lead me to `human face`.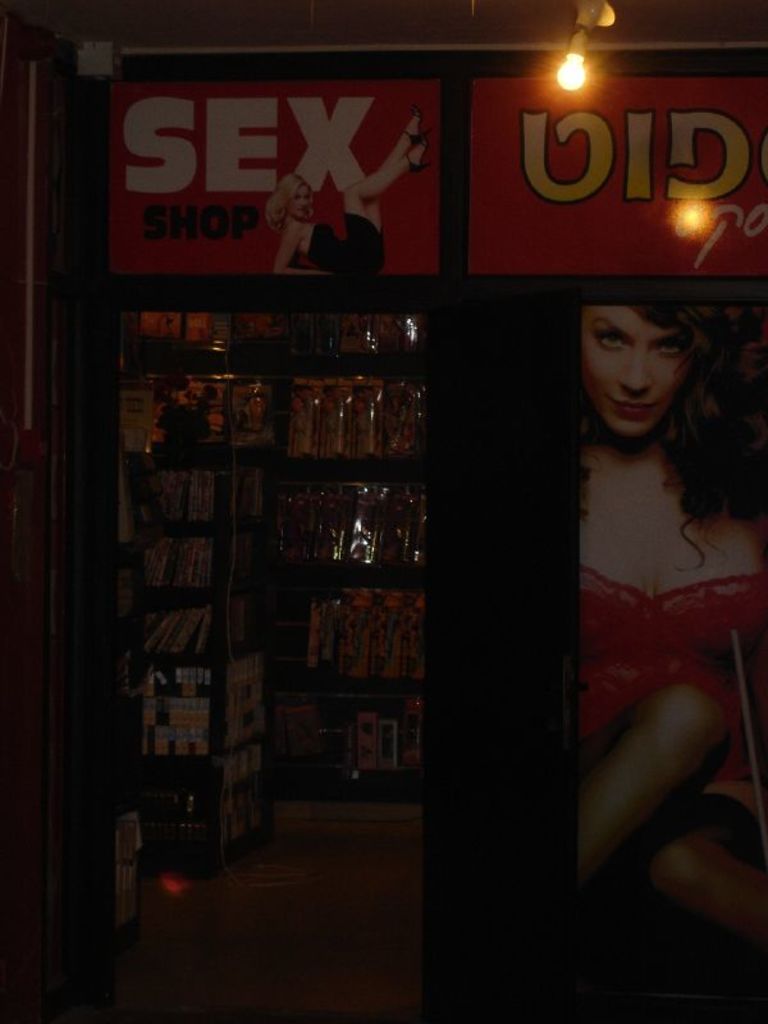
Lead to {"x1": 580, "y1": 298, "x2": 694, "y2": 443}.
